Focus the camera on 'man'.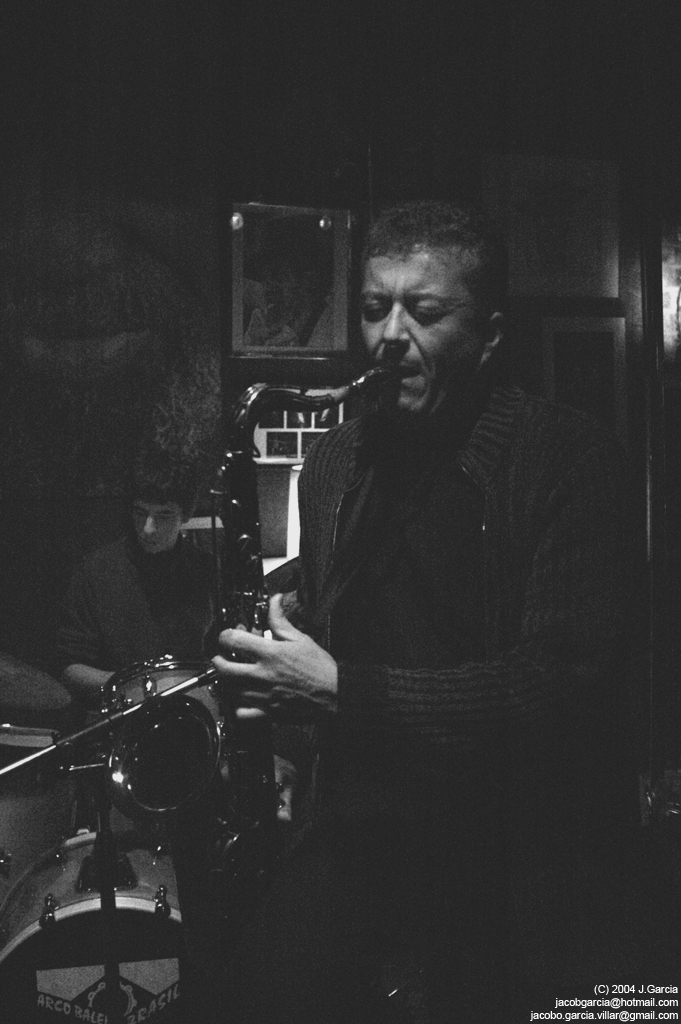
Focus region: l=220, t=195, r=642, b=945.
